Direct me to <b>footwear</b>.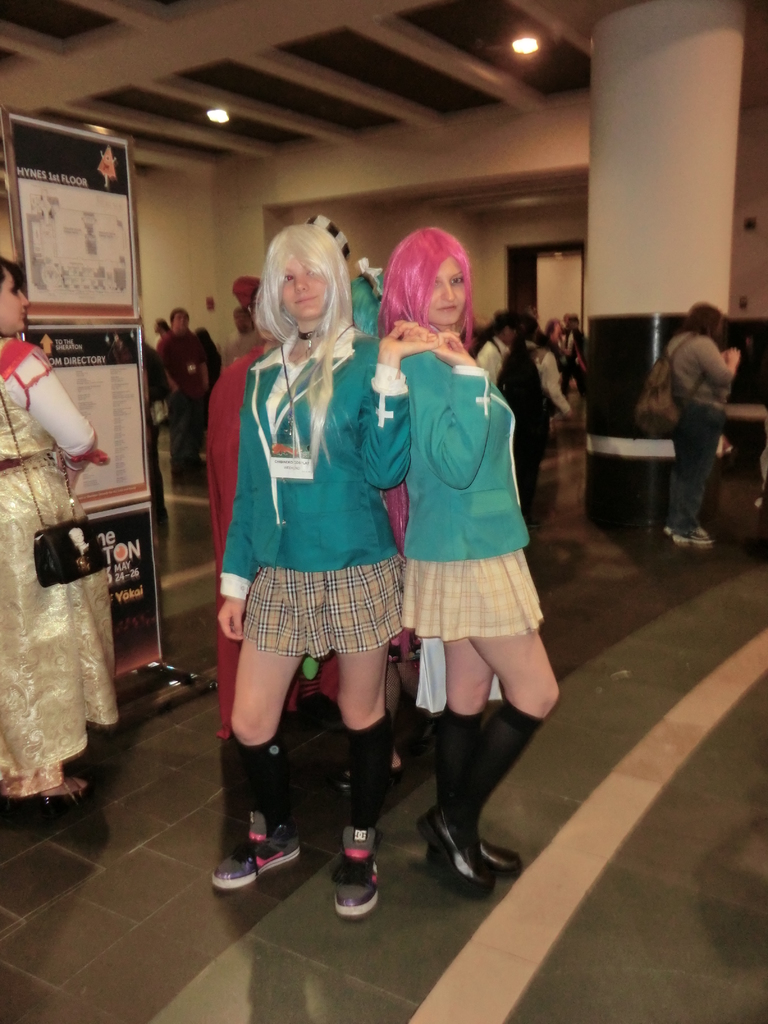
Direction: (x1=35, y1=769, x2=86, y2=798).
